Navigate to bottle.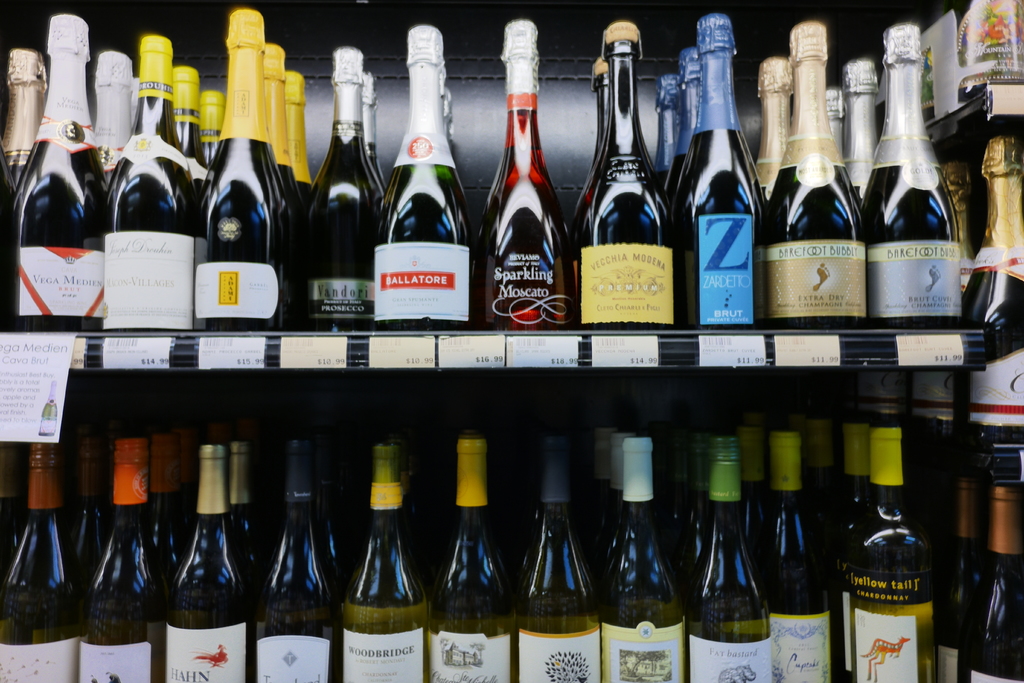
Navigation target: rect(636, 66, 689, 199).
